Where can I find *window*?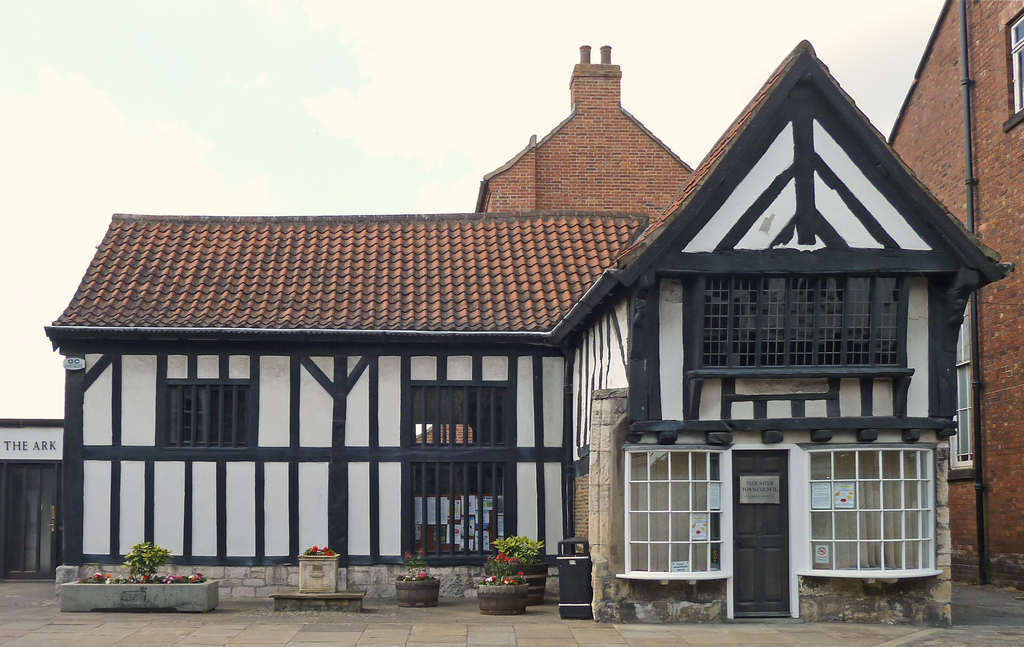
You can find it at bbox=(157, 346, 254, 452).
